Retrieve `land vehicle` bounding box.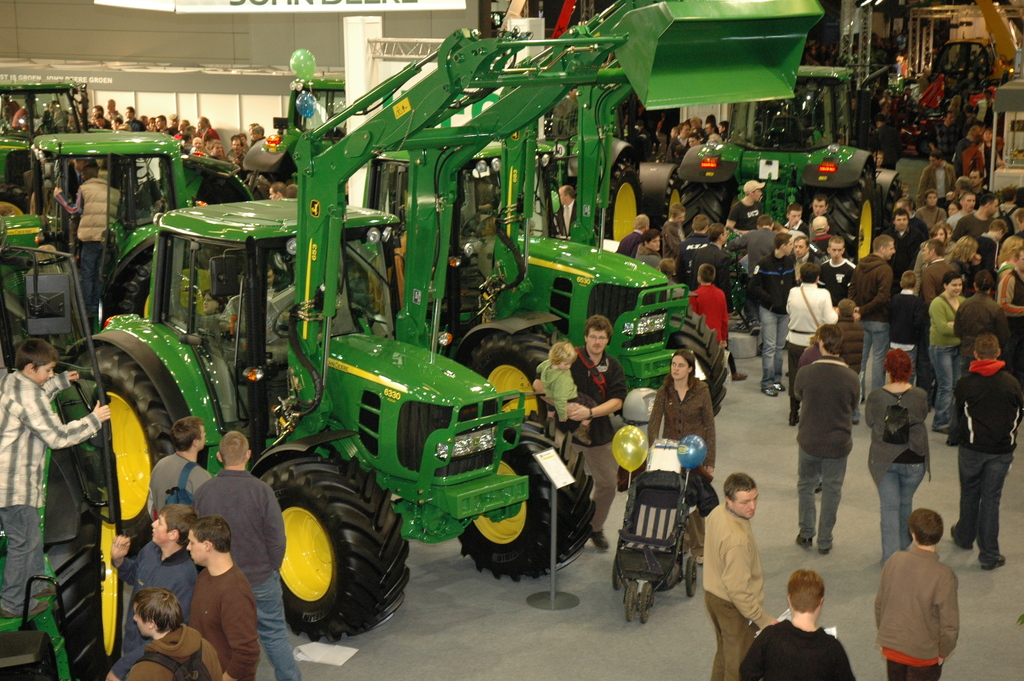
Bounding box: BBox(0, 127, 262, 363).
